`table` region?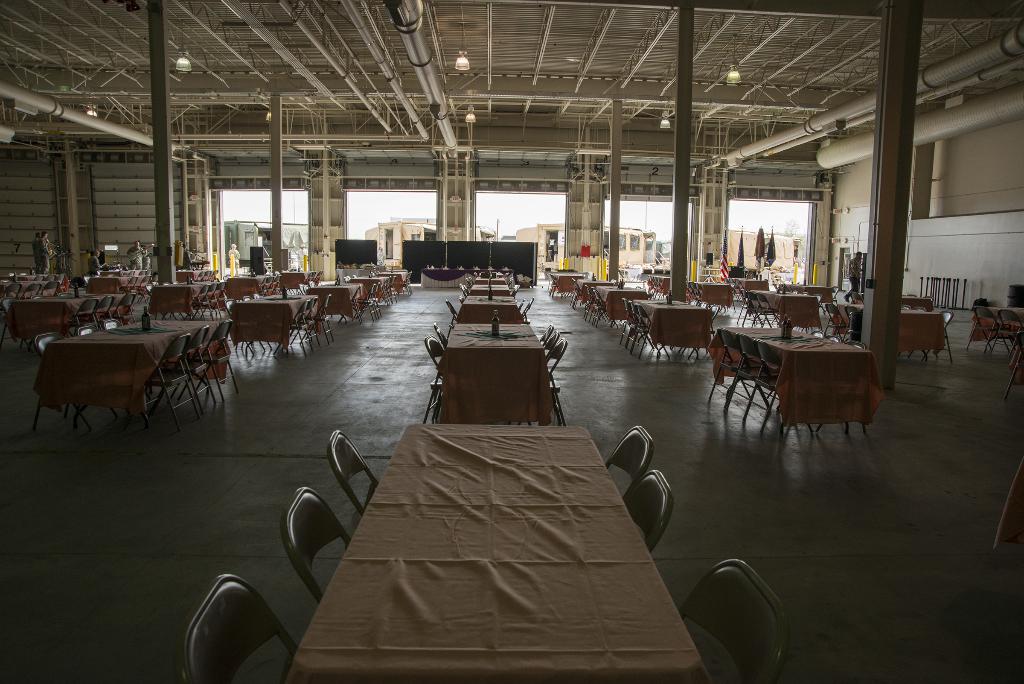
(left=388, top=264, right=414, bottom=291)
